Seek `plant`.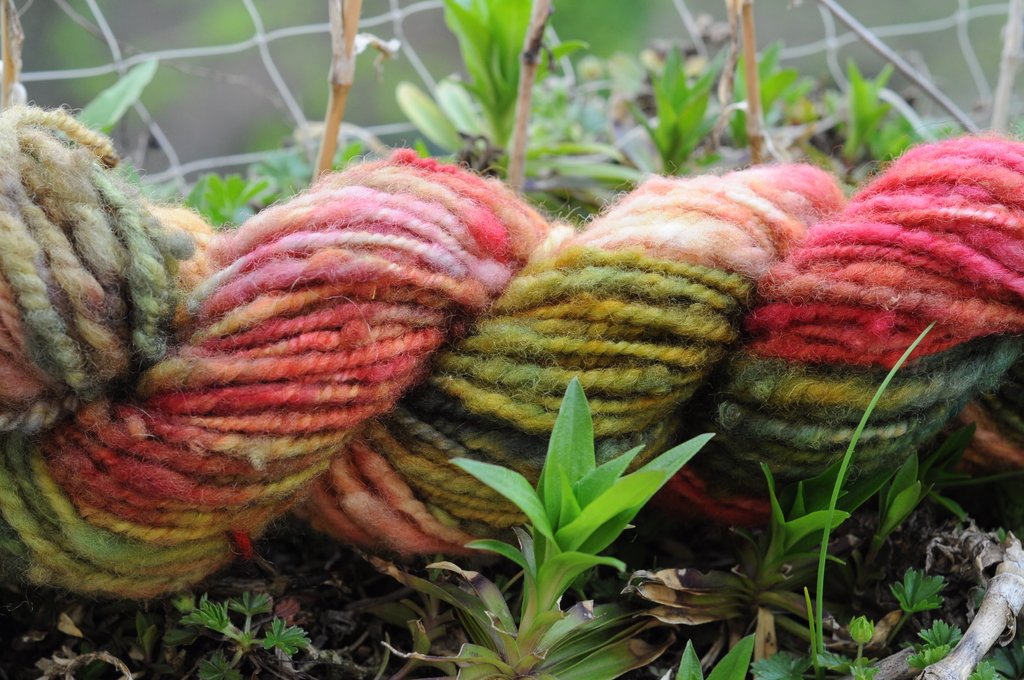
[x1=79, y1=51, x2=157, y2=142].
